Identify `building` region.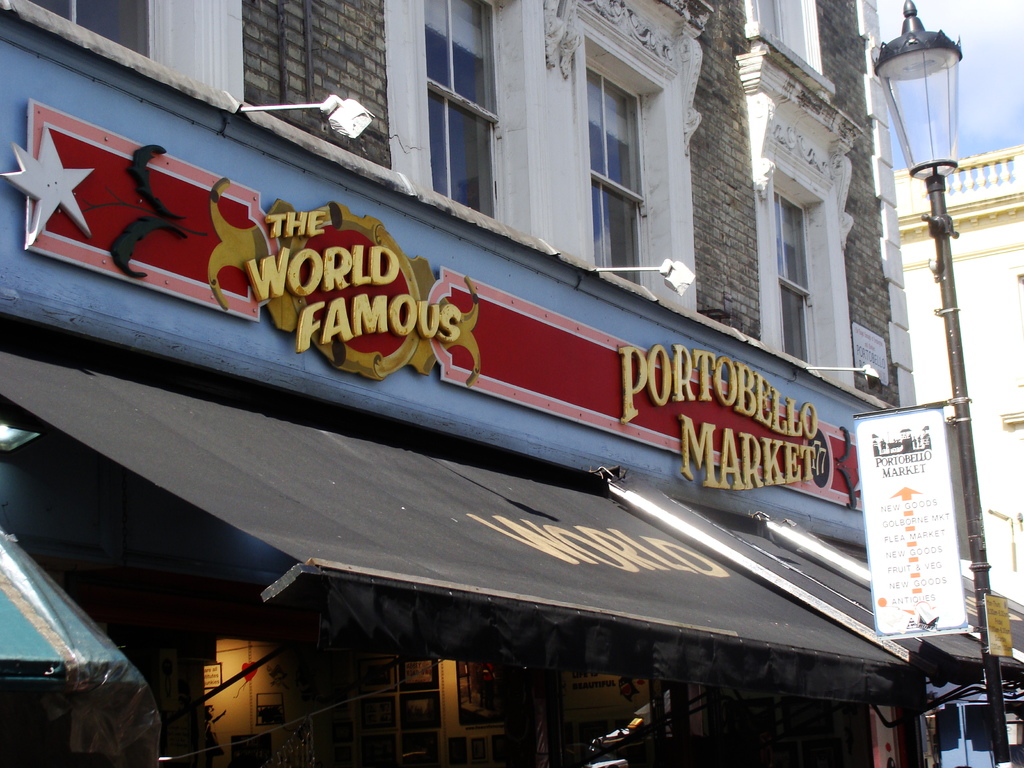
Region: (0,0,1023,767).
